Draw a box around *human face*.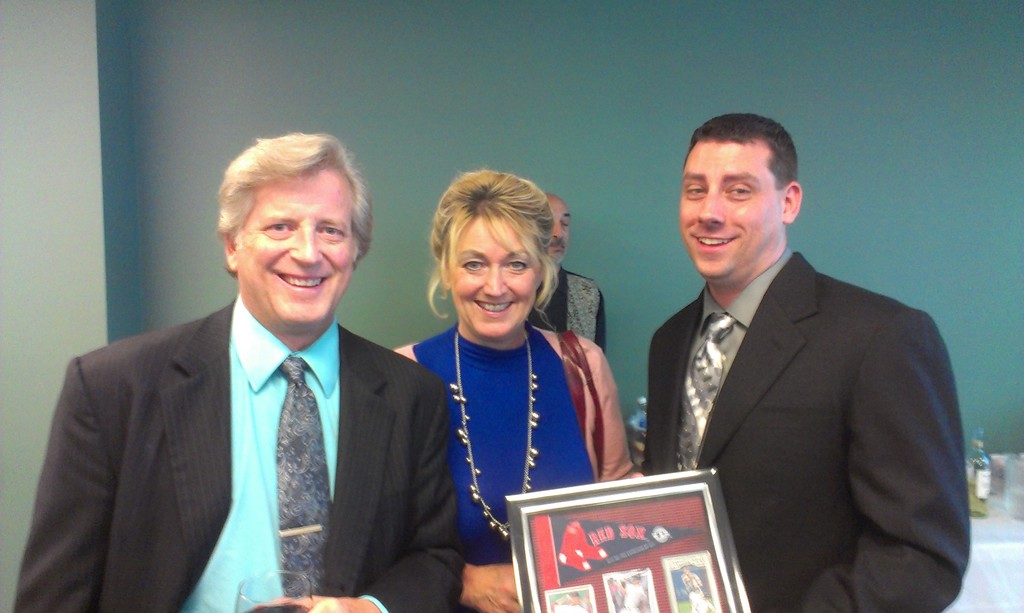
(left=447, top=215, right=541, bottom=342).
